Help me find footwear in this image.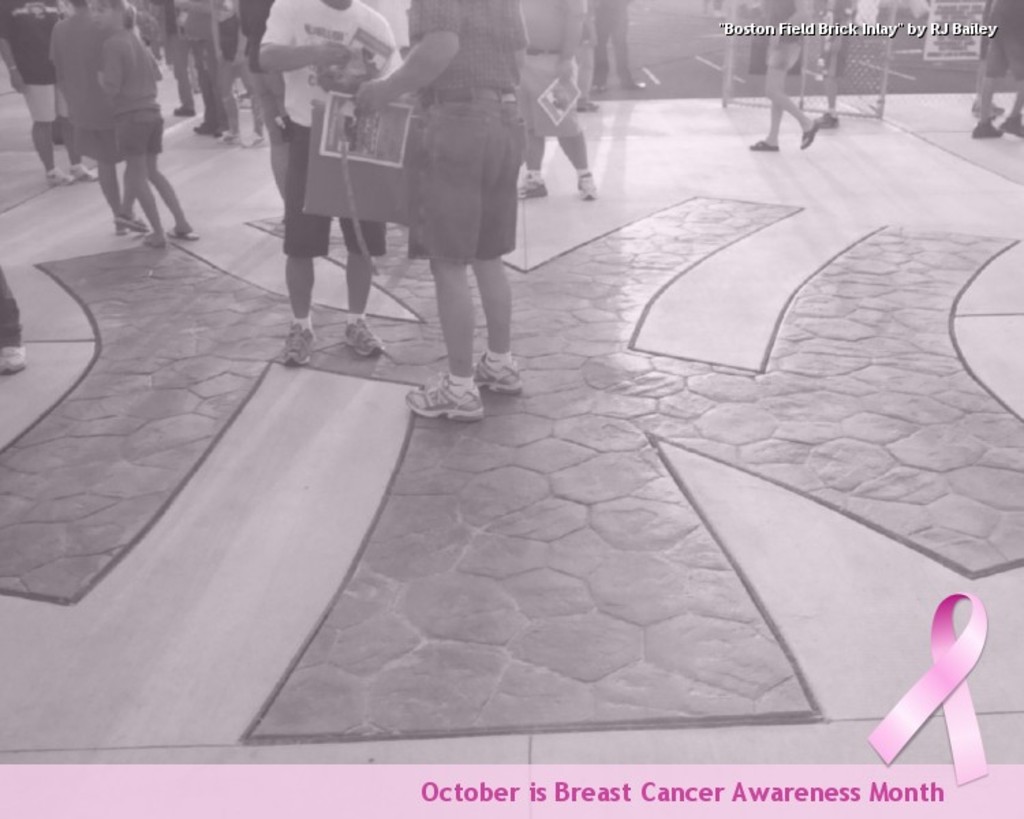
Found it: region(816, 112, 837, 128).
